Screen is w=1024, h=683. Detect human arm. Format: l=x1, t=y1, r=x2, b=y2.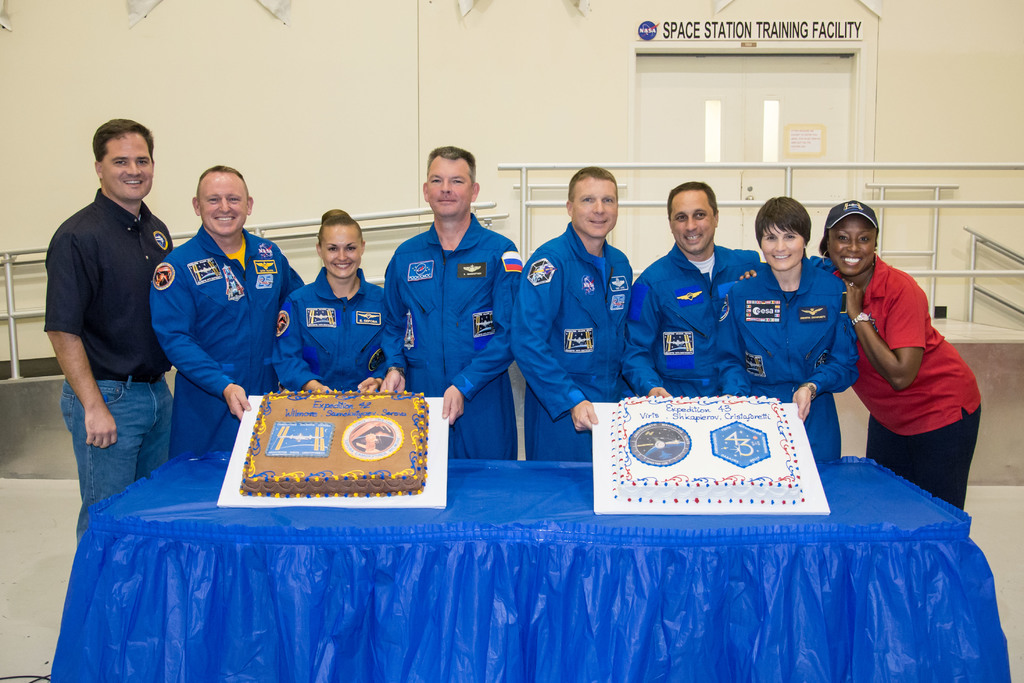
l=275, t=295, r=346, b=401.
